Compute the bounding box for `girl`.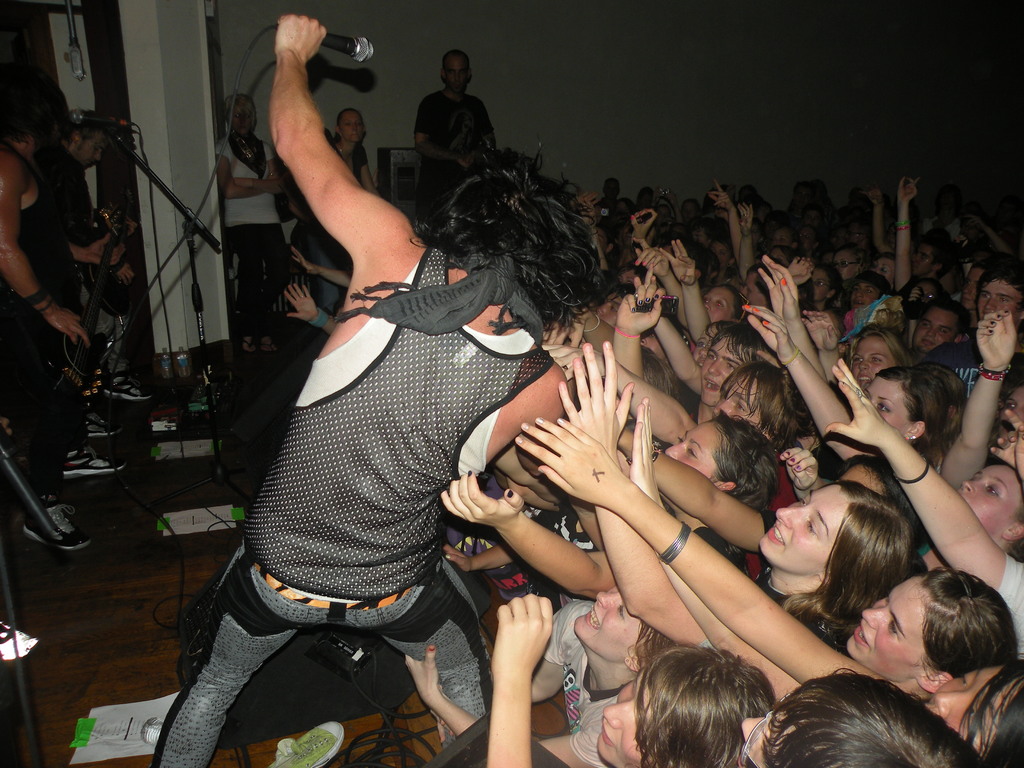
crop(656, 234, 737, 361).
